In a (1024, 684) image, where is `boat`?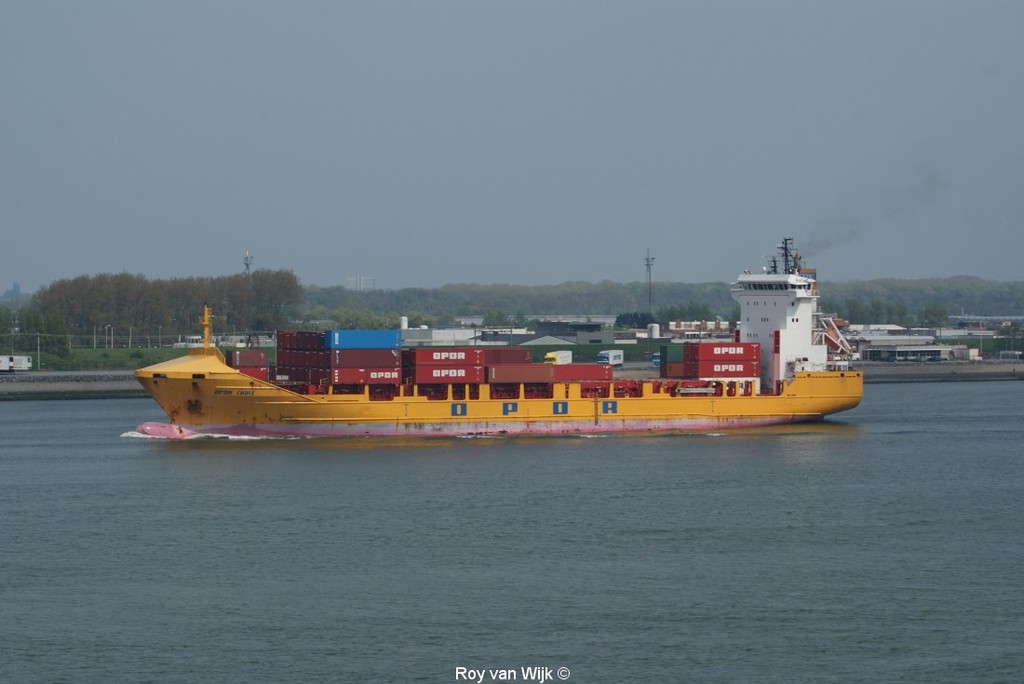
locate(124, 244, 862, 445).
